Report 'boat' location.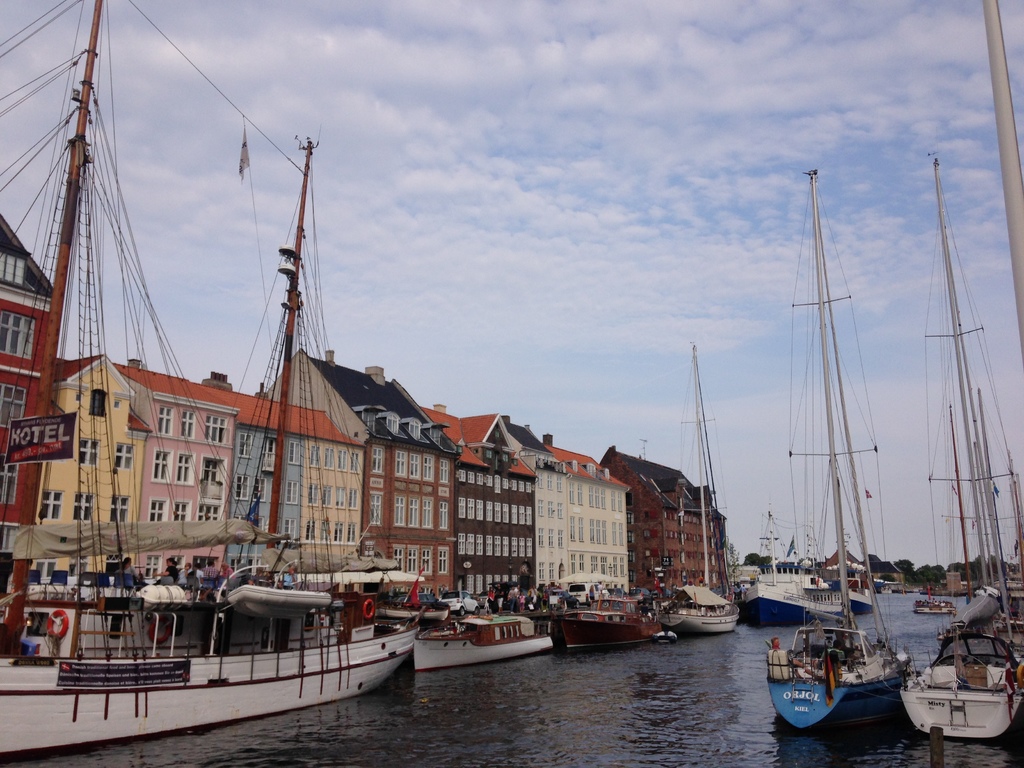
Report: <box>767,172,908,735</box>.
